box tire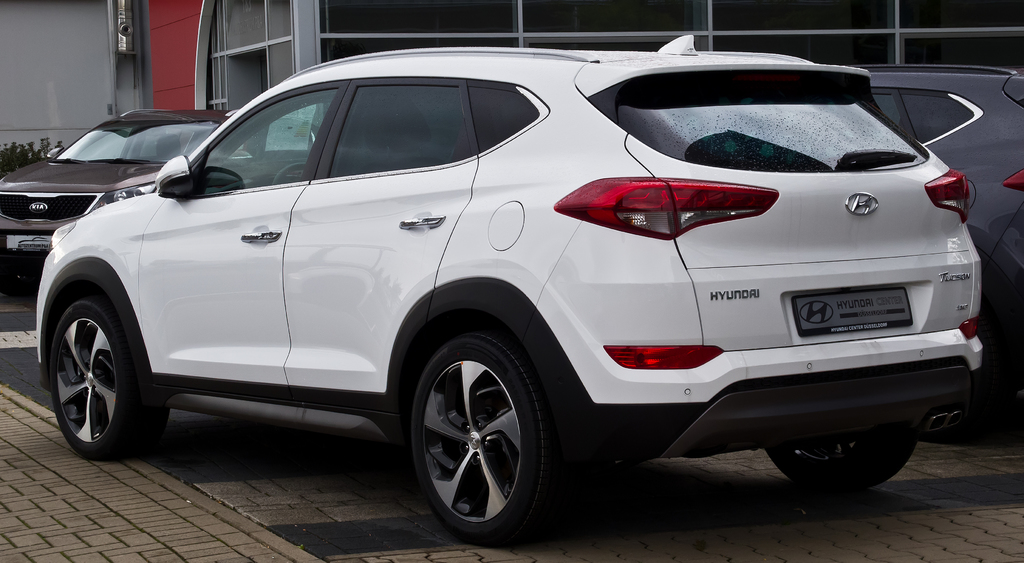
(0, 247, 24, 313)
